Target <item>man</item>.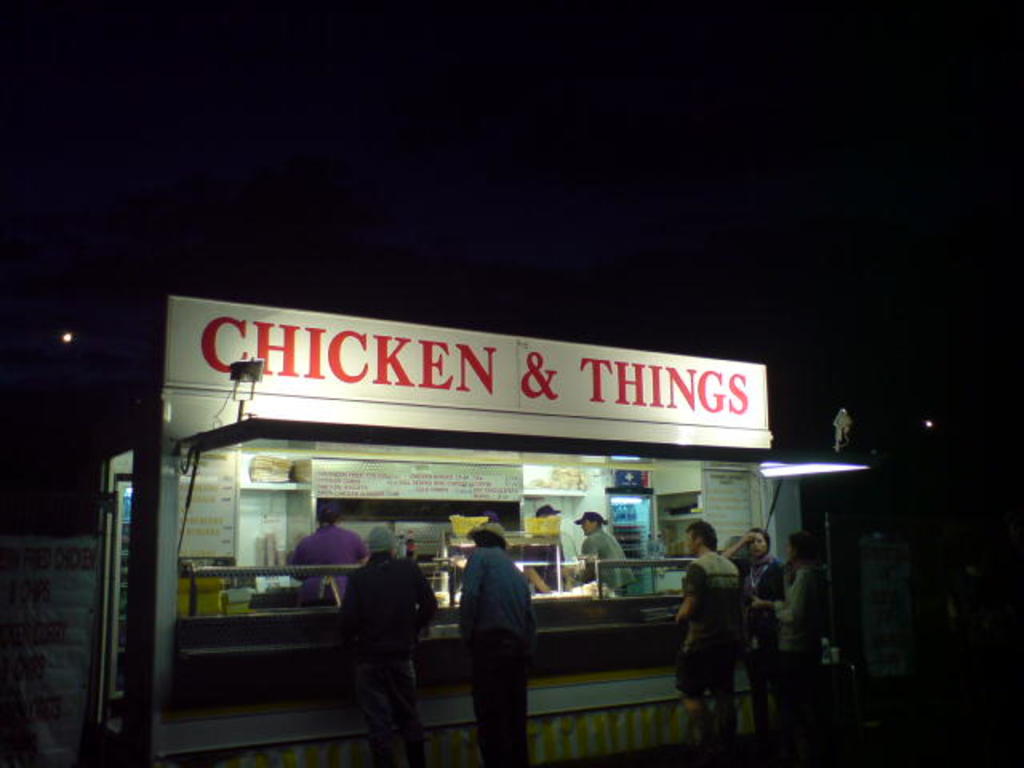
Target region: (443, 517, 538, 749).
